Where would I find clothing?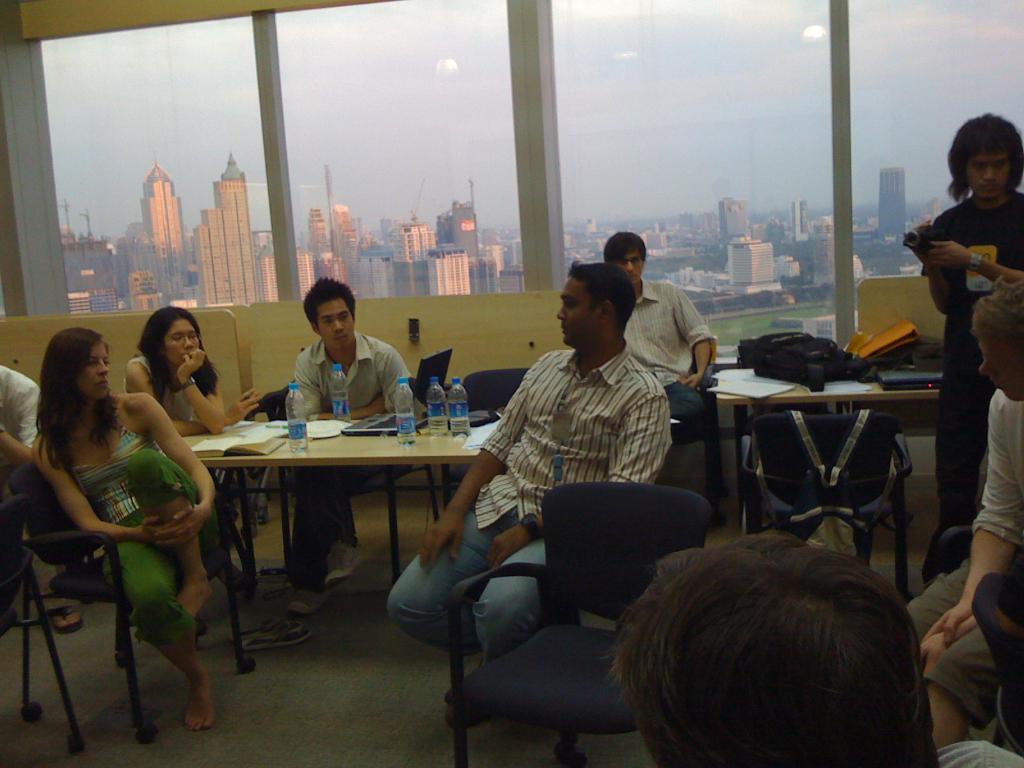
At [left=292, top=332, right=410, bottom=596].
